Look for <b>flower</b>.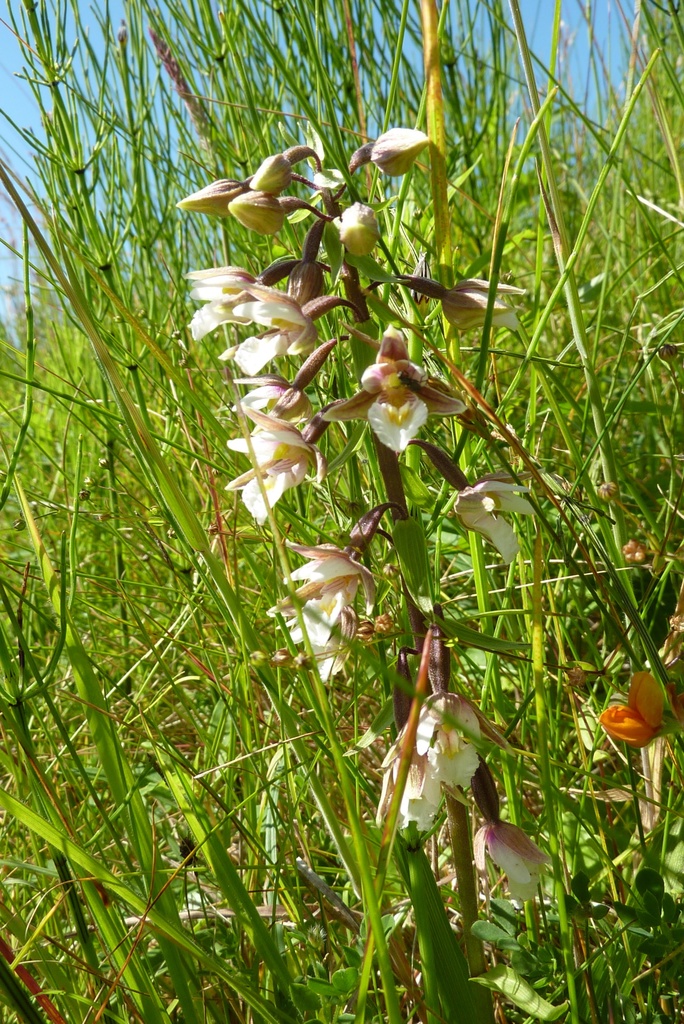
Found: bbox=(228, 300, 348, 380).
